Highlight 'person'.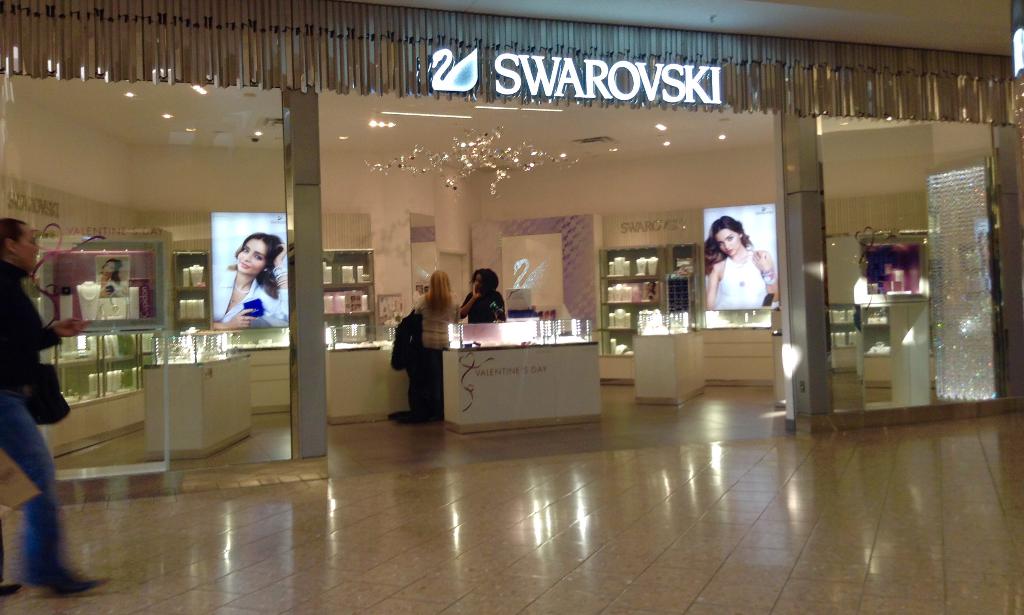
Highlighted region: rect(700, 216, 787, 311).
